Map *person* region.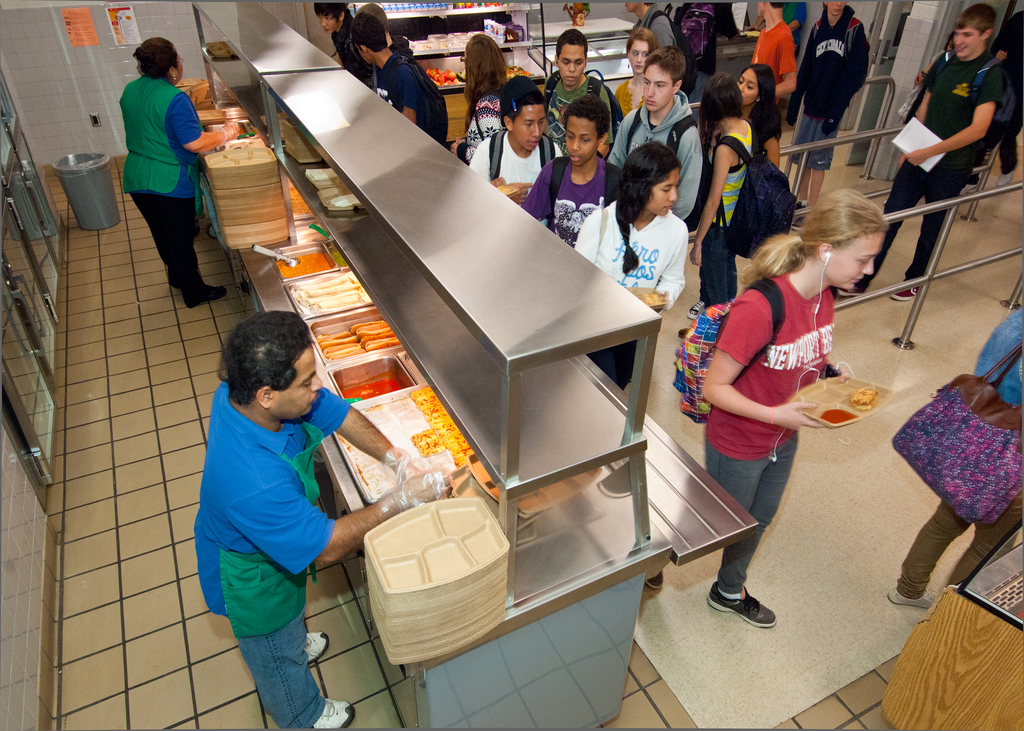
Mapped to detection(350, 12, 451, 125).
